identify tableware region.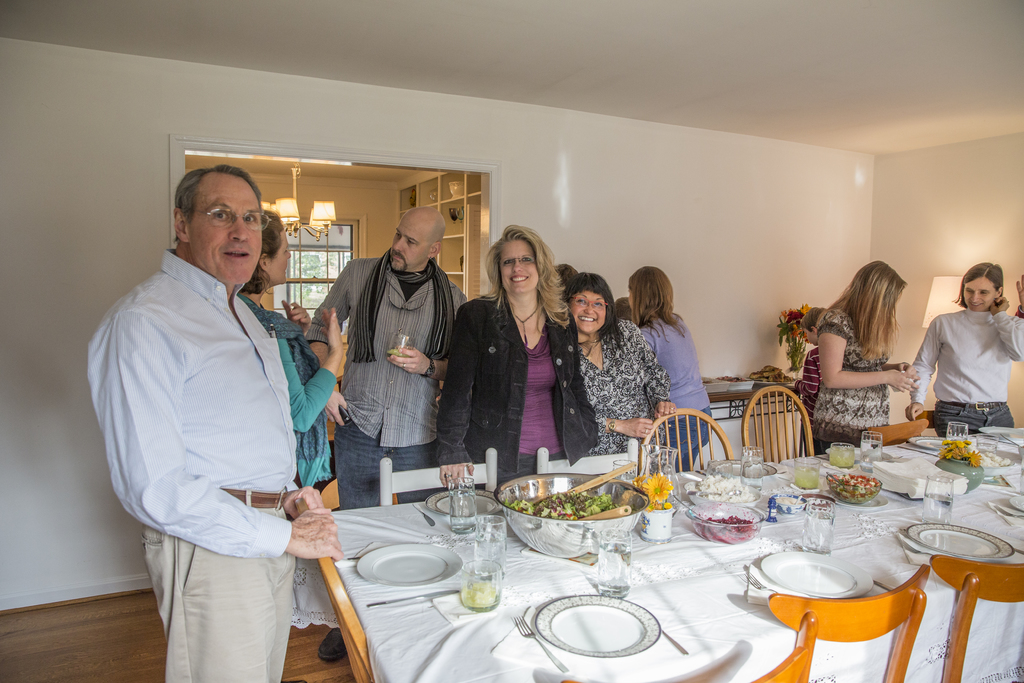
Region: l=827, t=442, r=852, b=468.
